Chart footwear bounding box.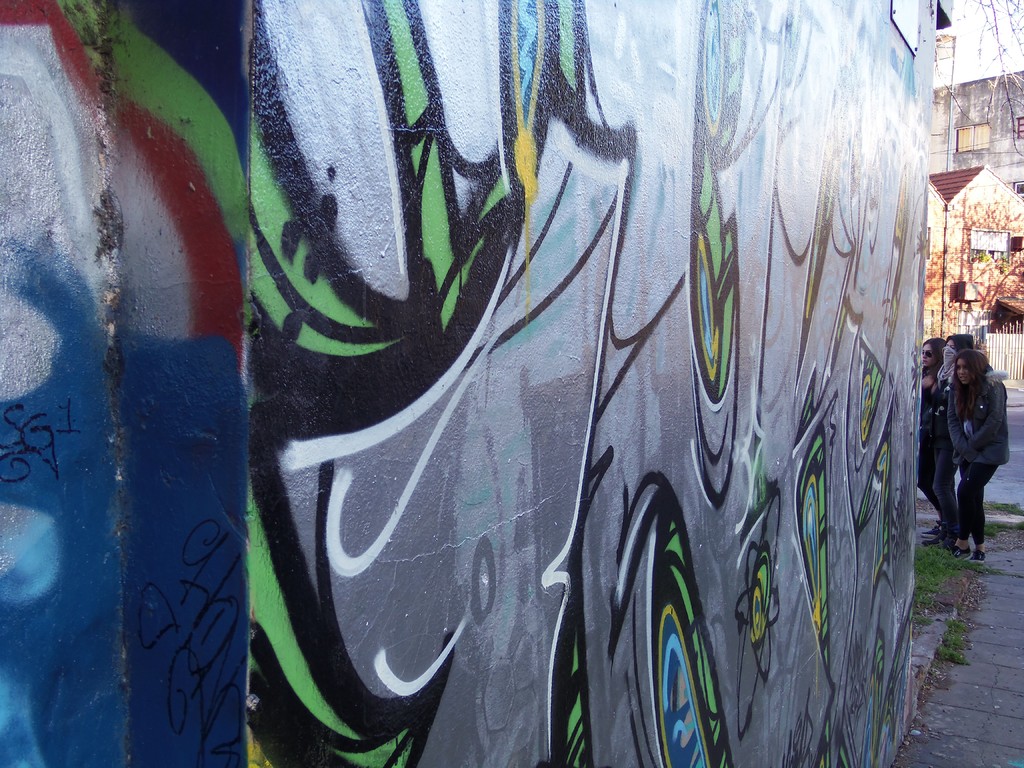
Charted: x1=922, y1=528, x2=940, y2=537.
